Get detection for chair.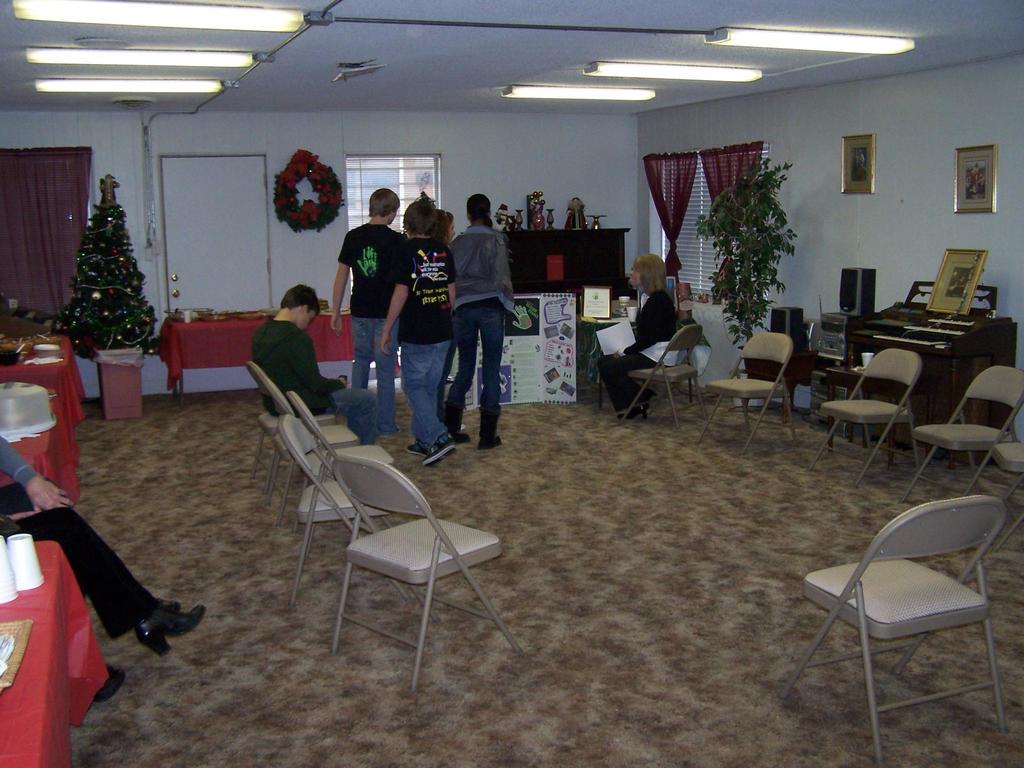
Detection: <box>902,361,1023,502</box>.
